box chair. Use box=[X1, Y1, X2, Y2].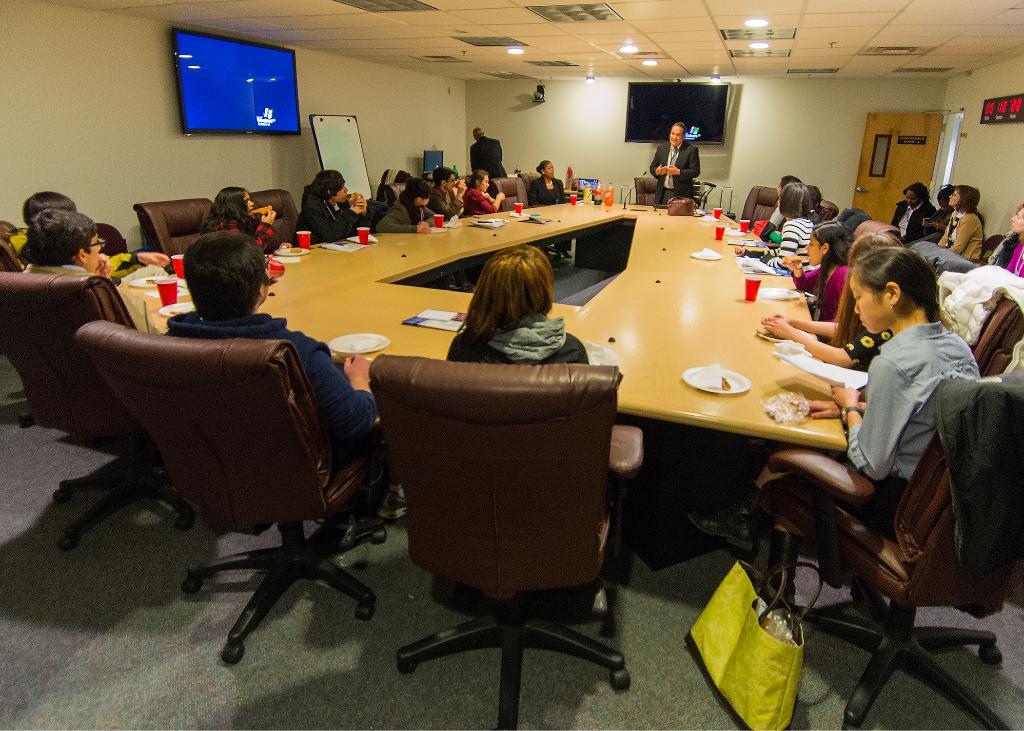
box=[970, 269, 1023, 373].
